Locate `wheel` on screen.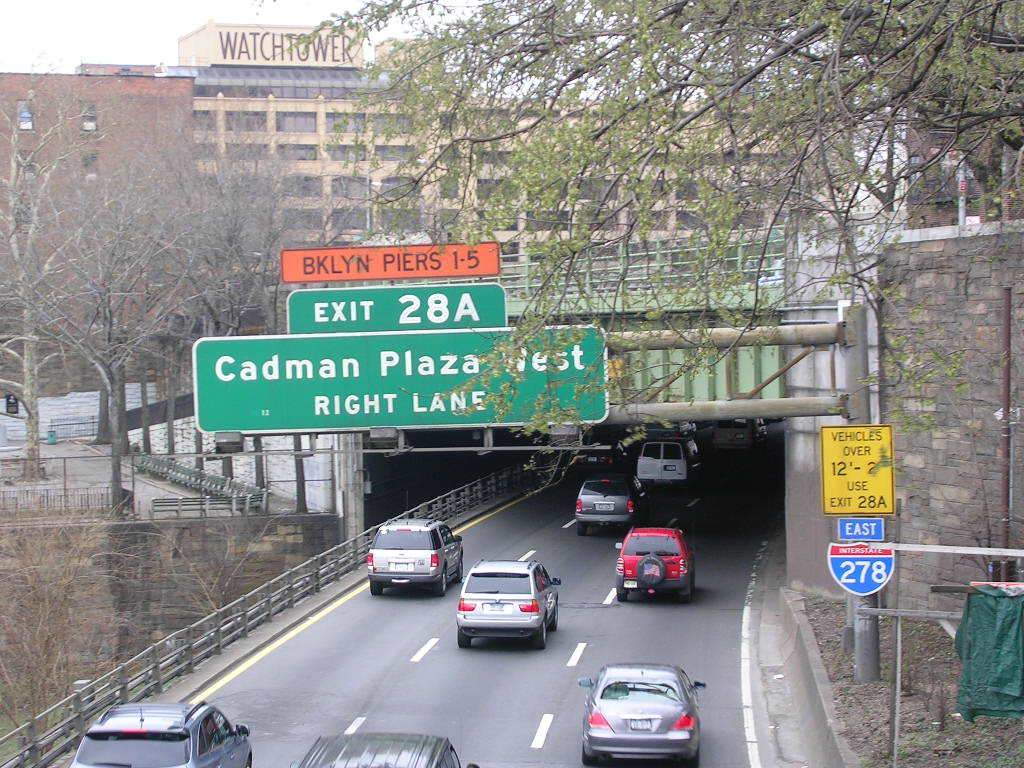
On screen at <bbox>369, 577, 384, 596</bbox>.
